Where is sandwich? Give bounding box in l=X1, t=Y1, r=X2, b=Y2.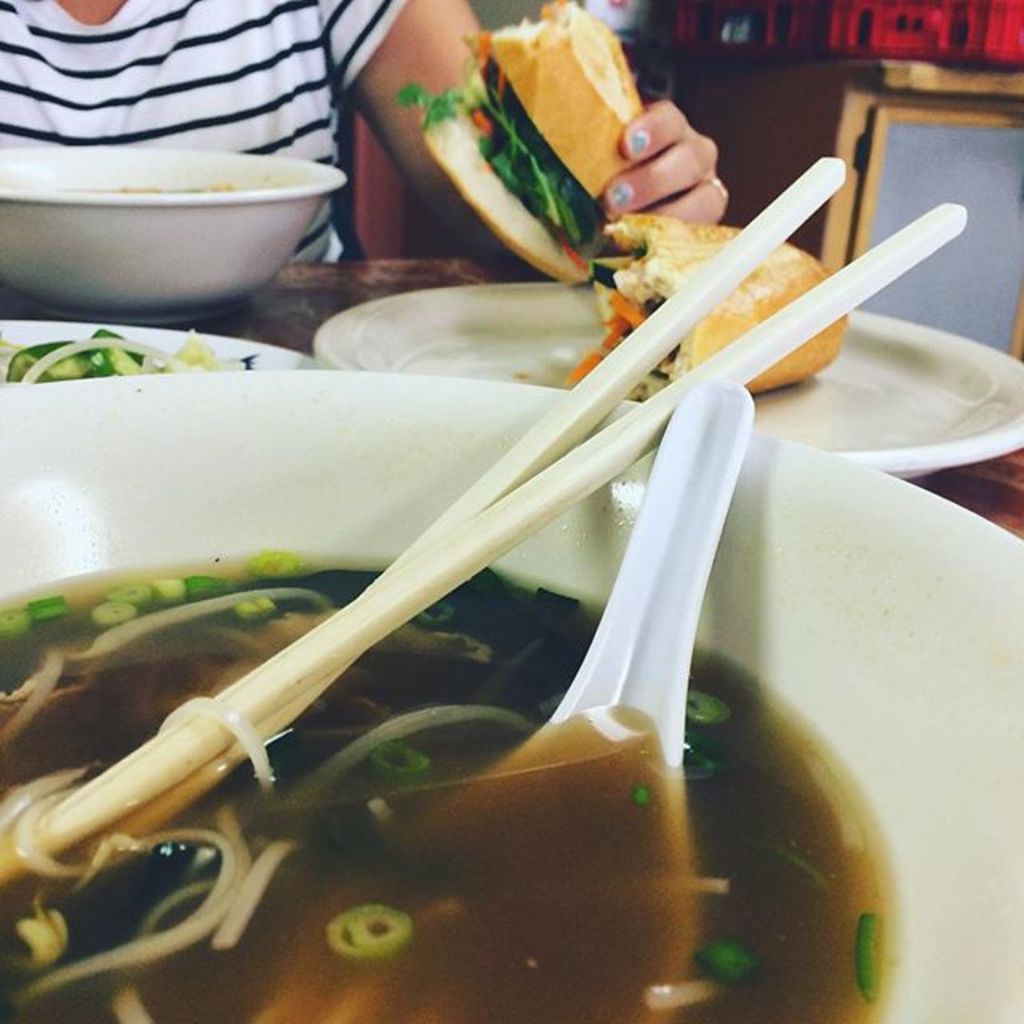
l=398, t=5, r=646, b=282.
